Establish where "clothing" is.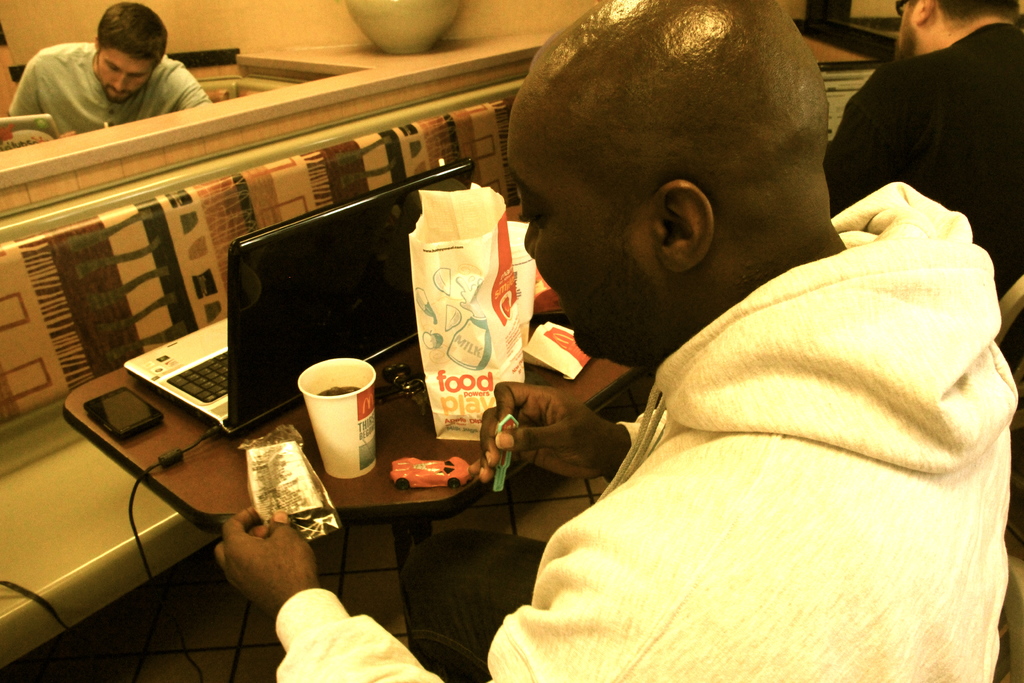
Established at BBox(810, 4, 1023, 295).
